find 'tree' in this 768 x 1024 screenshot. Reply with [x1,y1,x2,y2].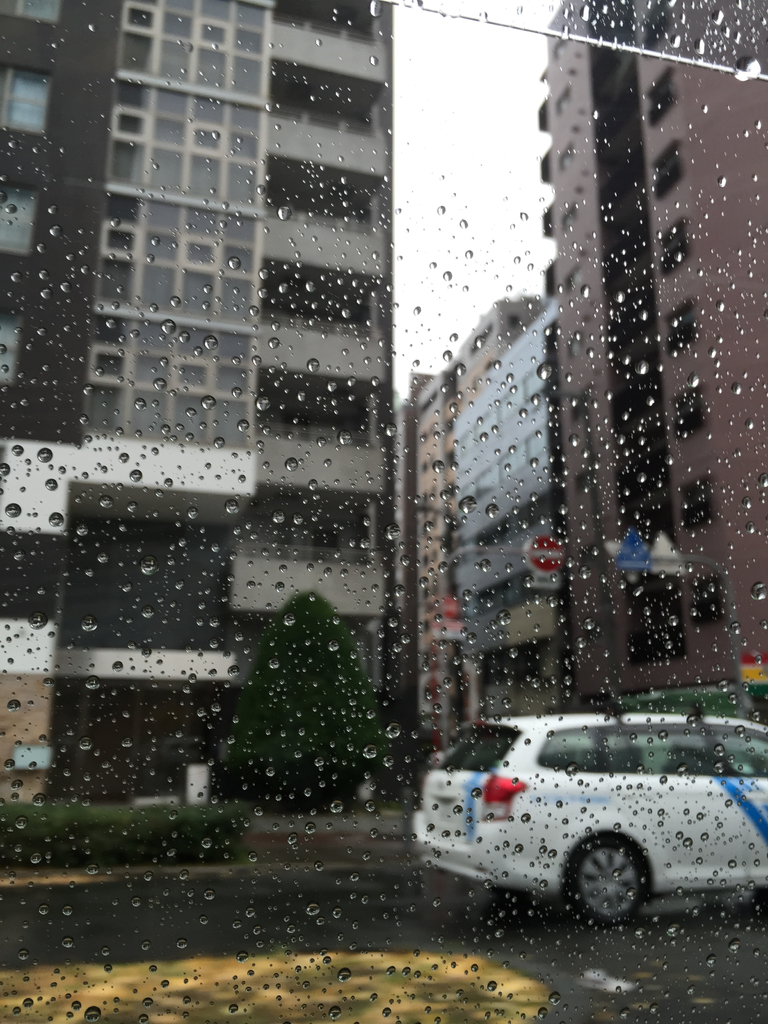
[218,591,383,804].
